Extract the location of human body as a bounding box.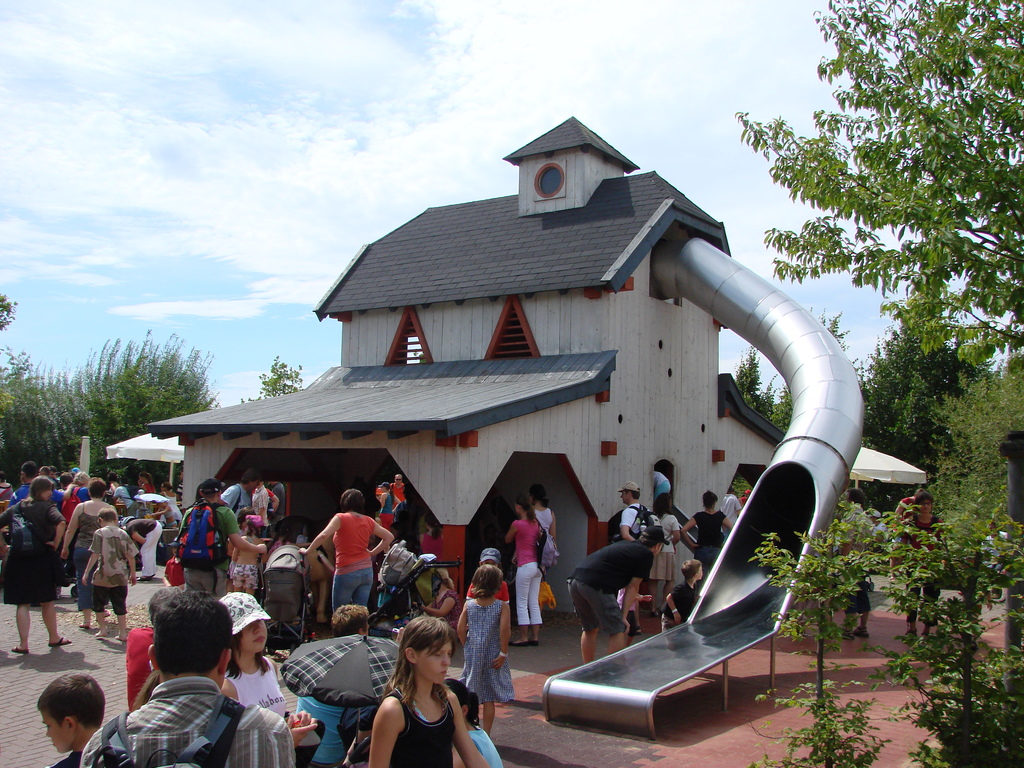
Rect(647, 558, 704, 641).
